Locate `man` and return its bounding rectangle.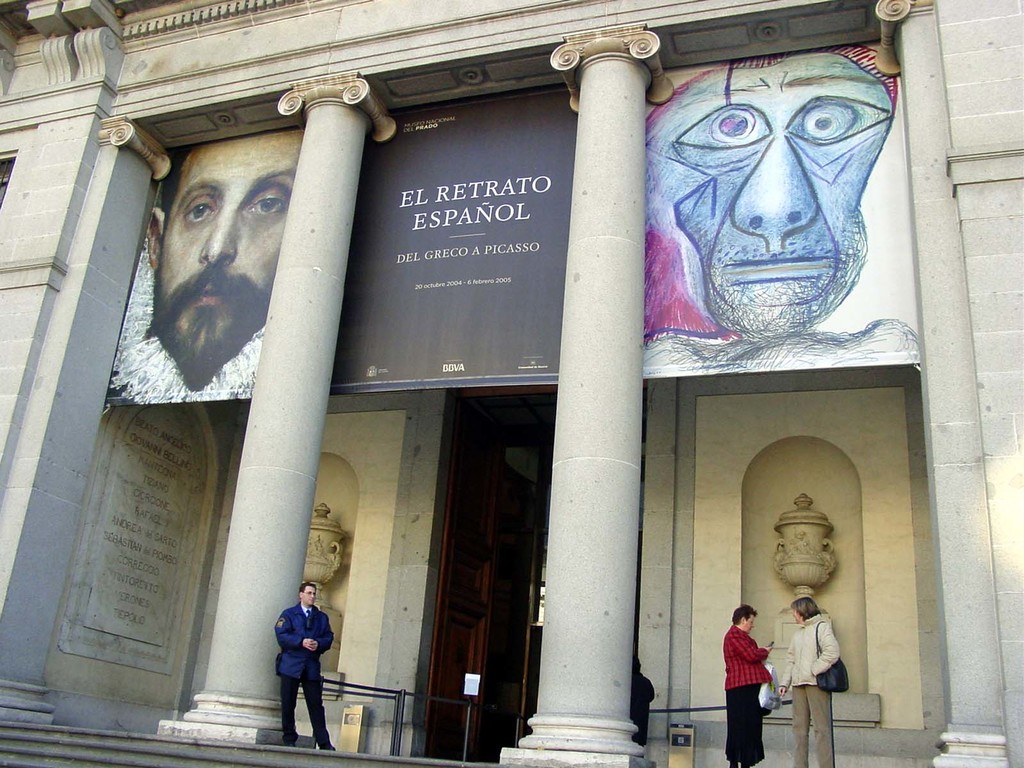
box=[255, 588, 335, 751].
